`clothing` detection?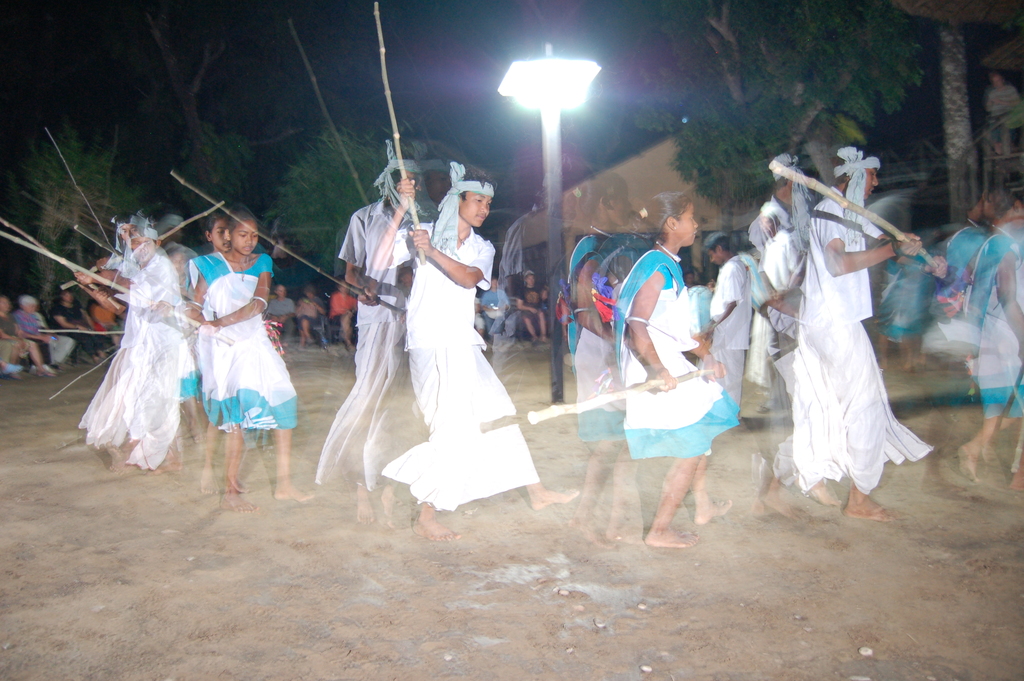
[934, 217, 977, 354]
